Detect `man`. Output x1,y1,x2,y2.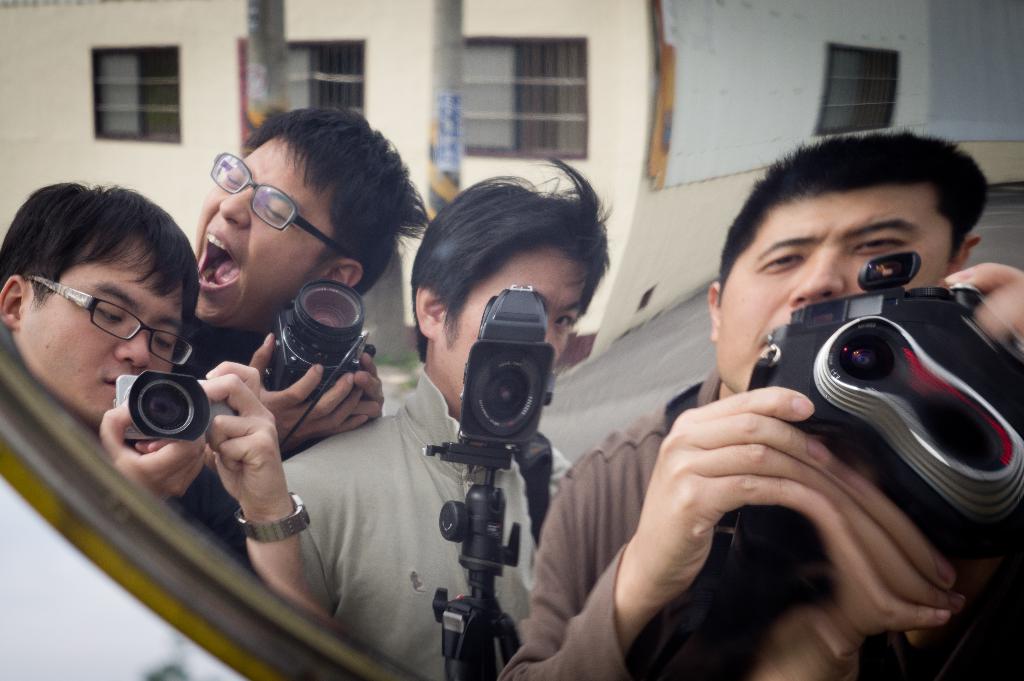
467,111,1007,647.
